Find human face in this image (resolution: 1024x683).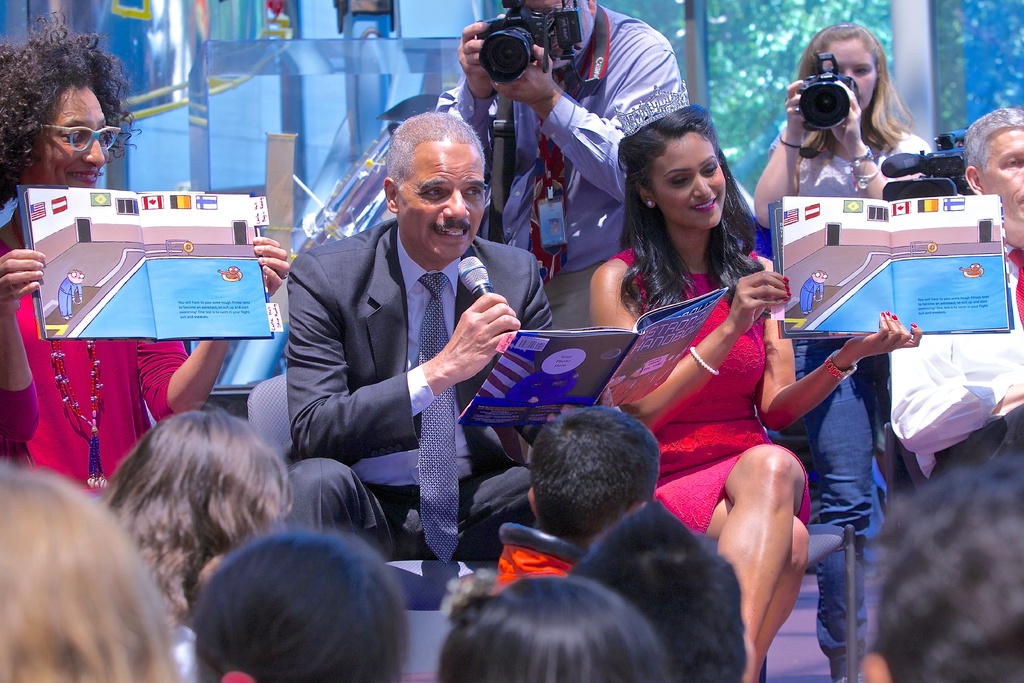
locate(36, 85, 108, 185).
